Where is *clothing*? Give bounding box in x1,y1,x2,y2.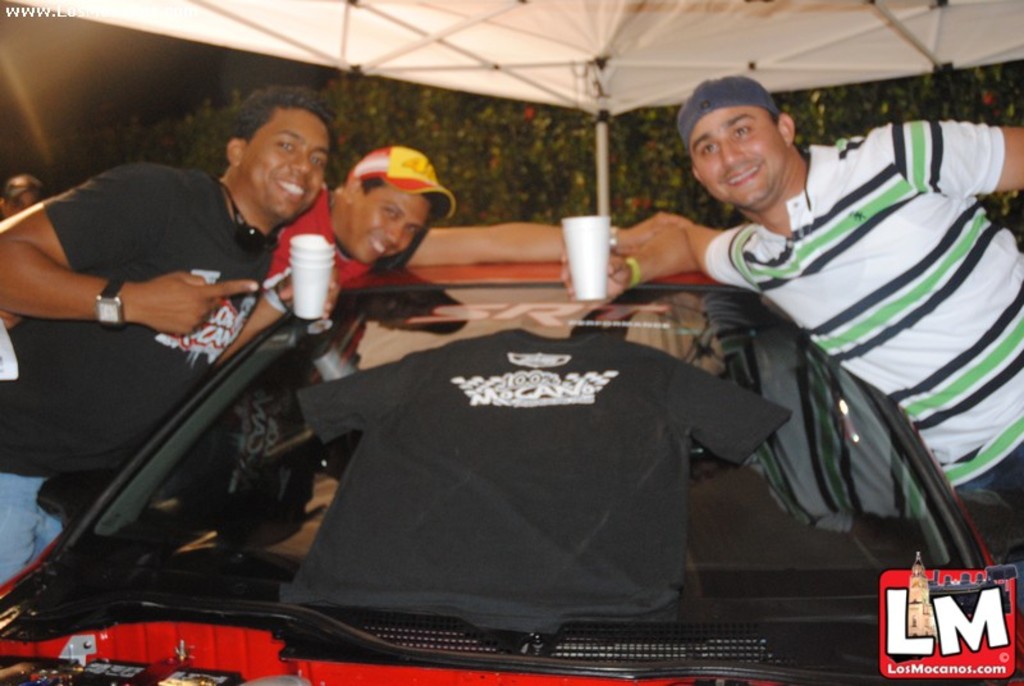
251,177,434,306.
